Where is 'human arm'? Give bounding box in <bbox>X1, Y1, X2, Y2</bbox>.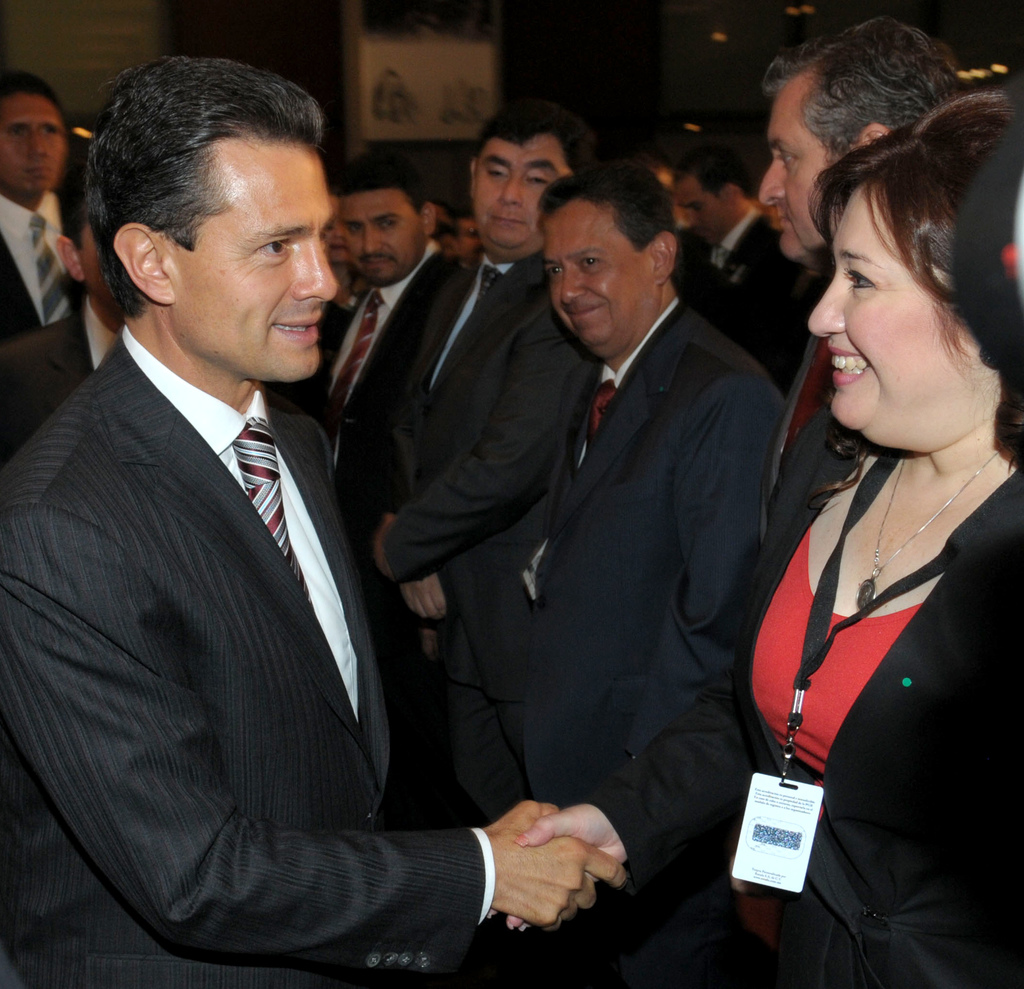
<bbox>0, 514, 633, 957</bbox>.
